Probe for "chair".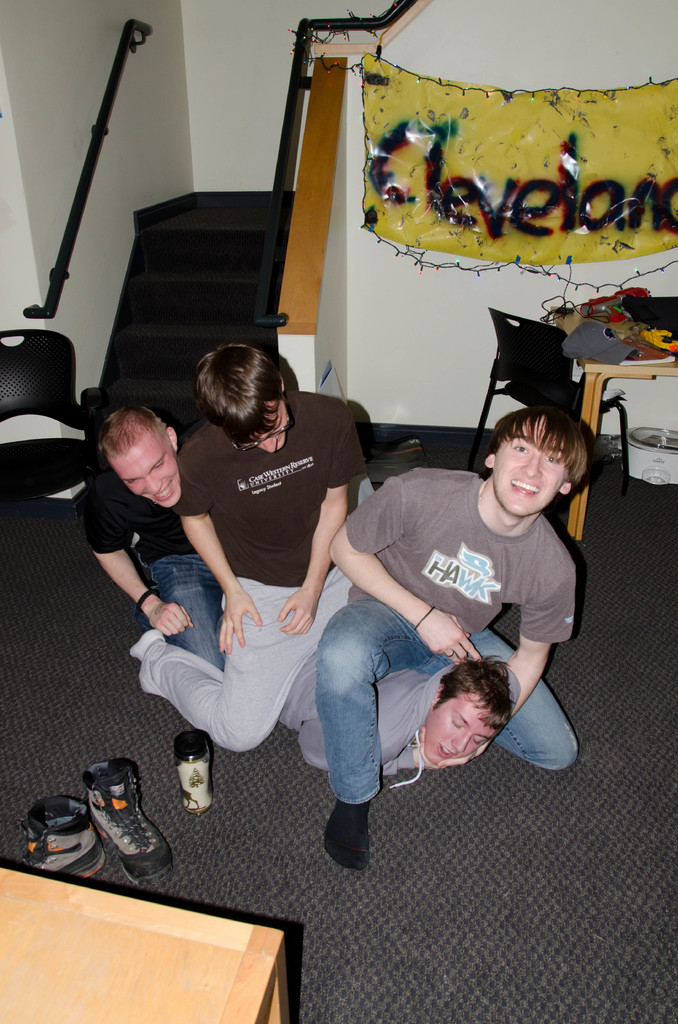
Probe result: [left=467, top=304, right=638, bottom=522].
